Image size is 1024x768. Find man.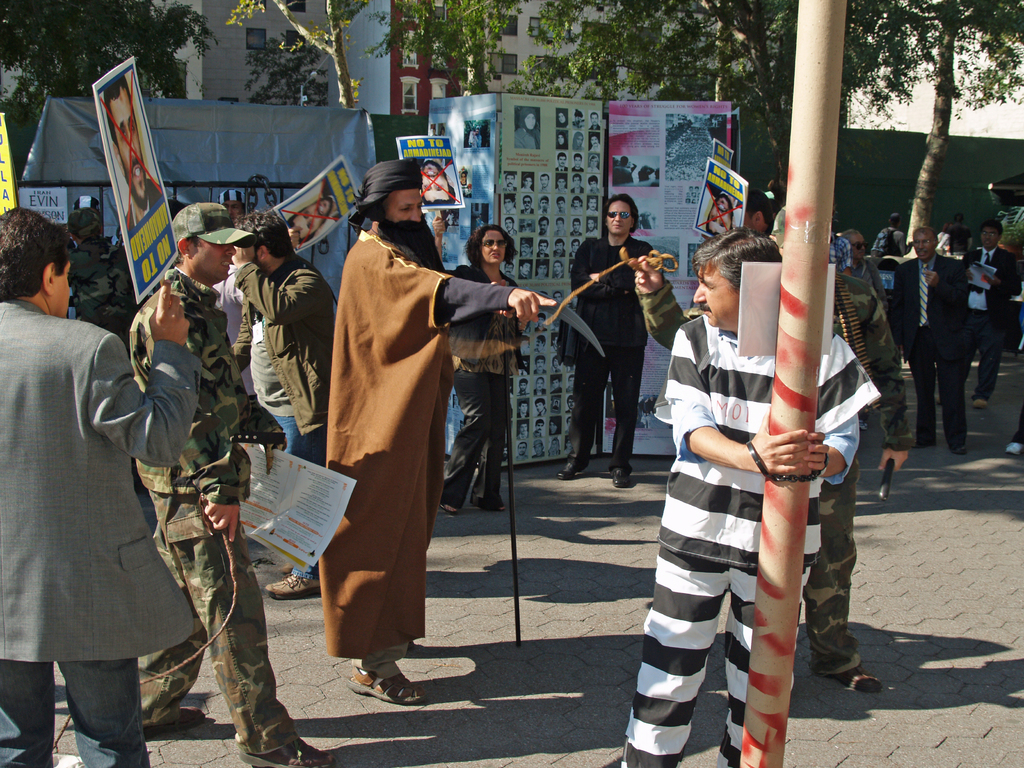
x1=556 y1=380 x2=559 y2=389.
